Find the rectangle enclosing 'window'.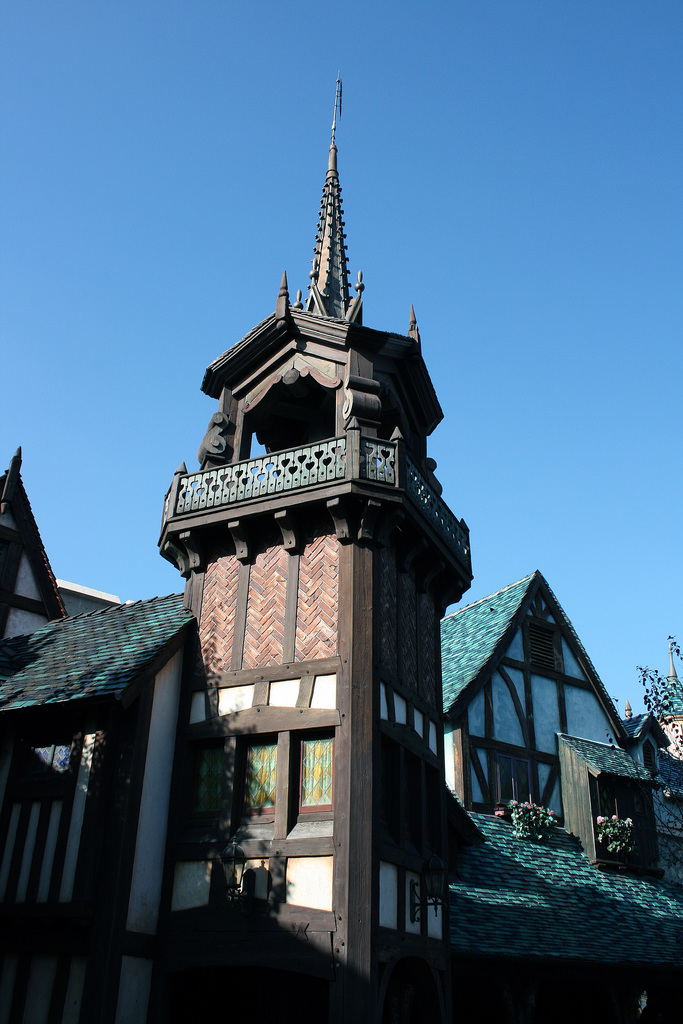
232,733,285,842.
